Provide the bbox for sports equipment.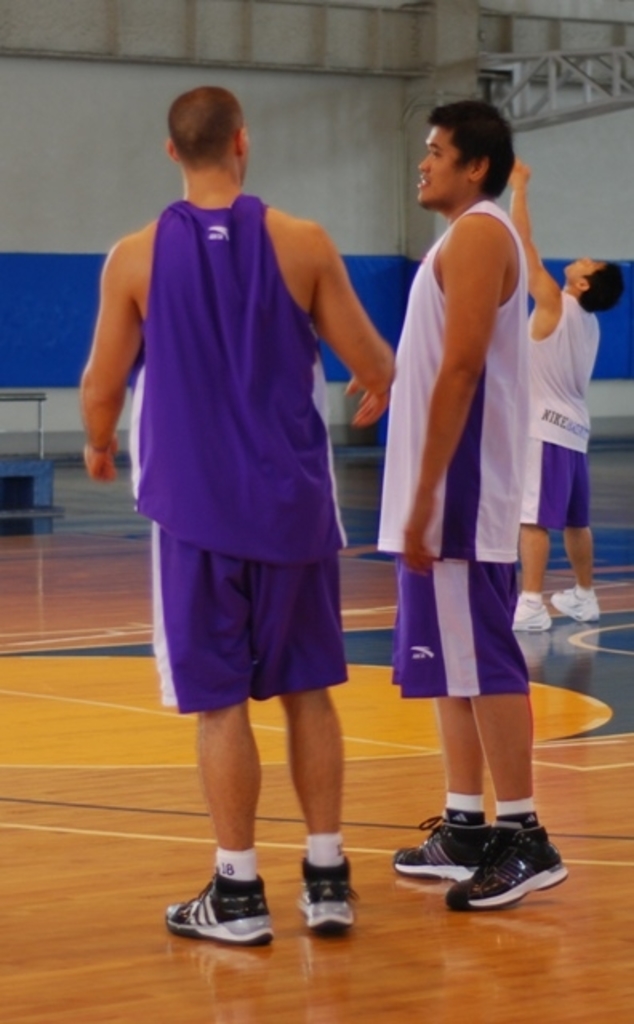
{"x1": 394, "y1": 806, "x2": 495, "y2": 882}.
